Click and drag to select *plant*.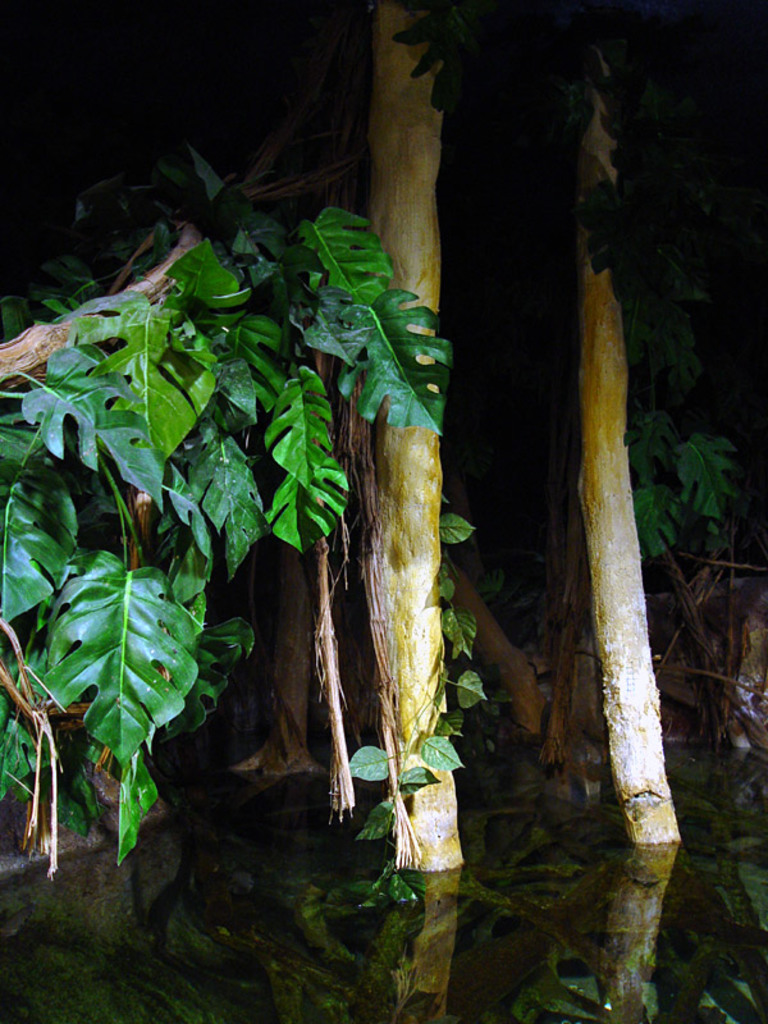
Selection: detection(14, 82, 634, 932).
